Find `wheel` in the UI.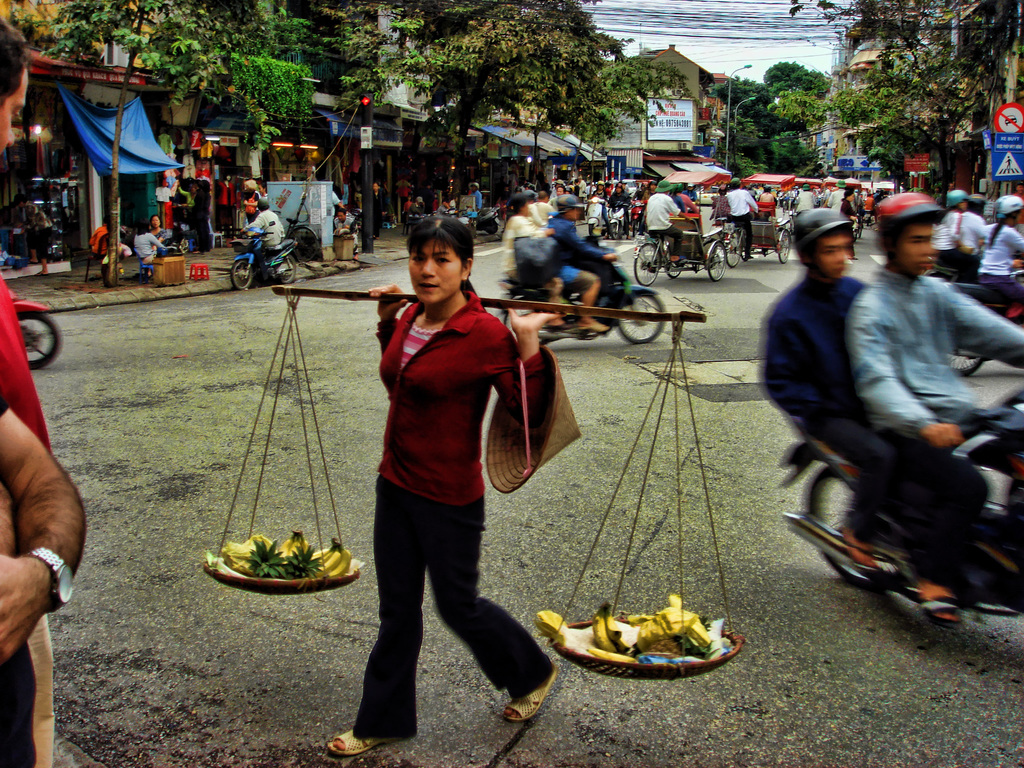
UI element at bbox=(612, 292, 669, 344).
